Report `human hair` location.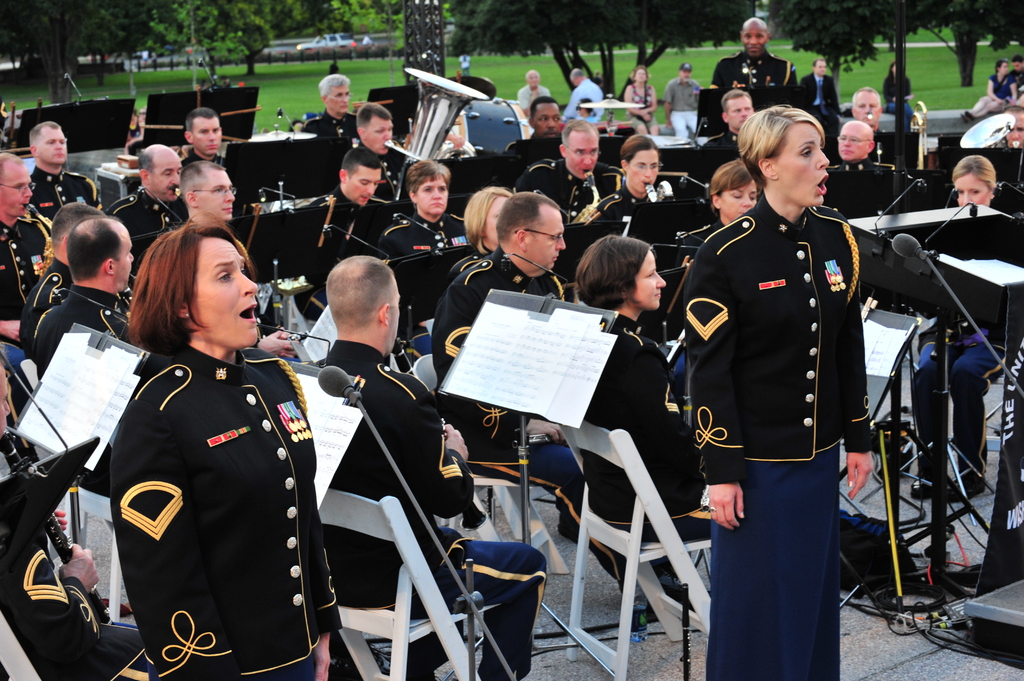
Report: pyautogui.locateOnScreen(0, 153, 28, 179).
